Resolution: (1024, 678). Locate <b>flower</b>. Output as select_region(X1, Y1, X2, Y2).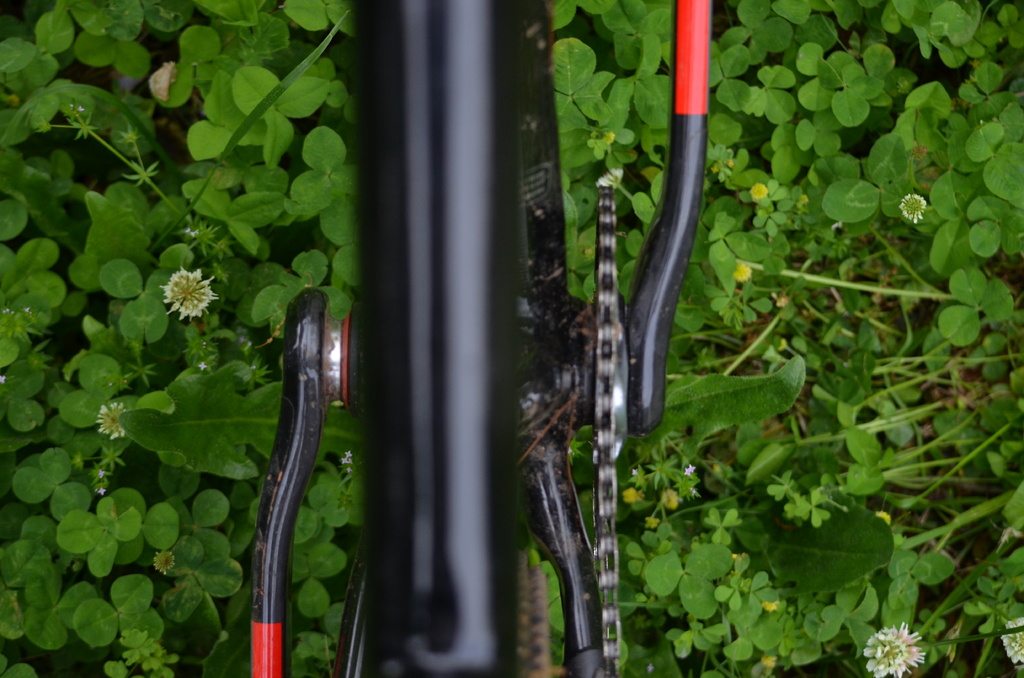
select_region(877, 508, 890, 526).
